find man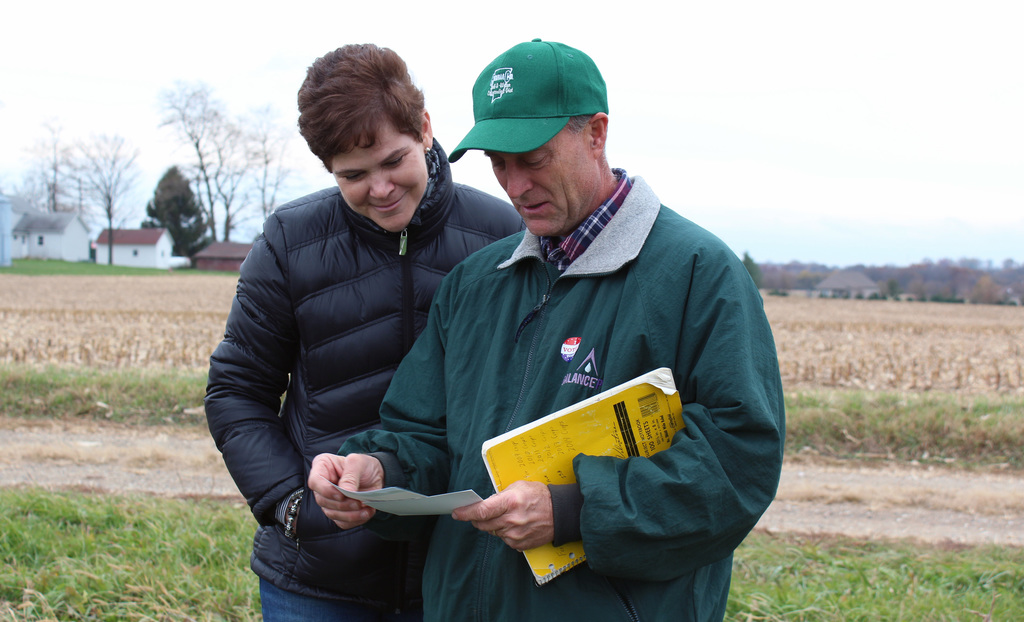
detection(308, 38, 783, 621)
